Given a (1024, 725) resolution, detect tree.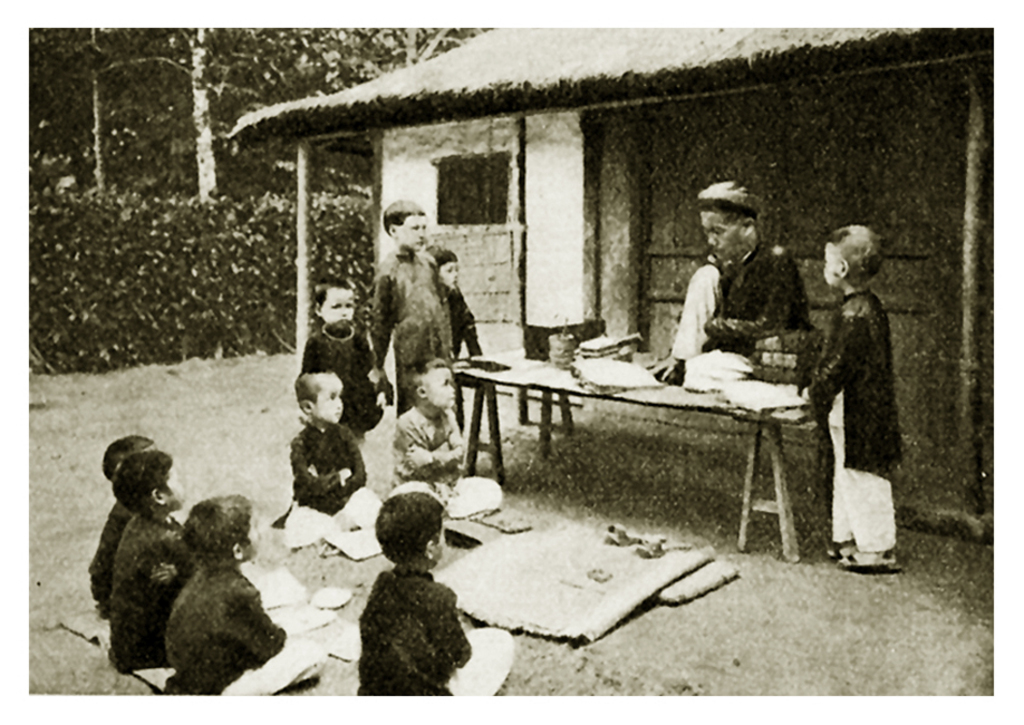
[left=100, top=25, right=271, bottom=199].
